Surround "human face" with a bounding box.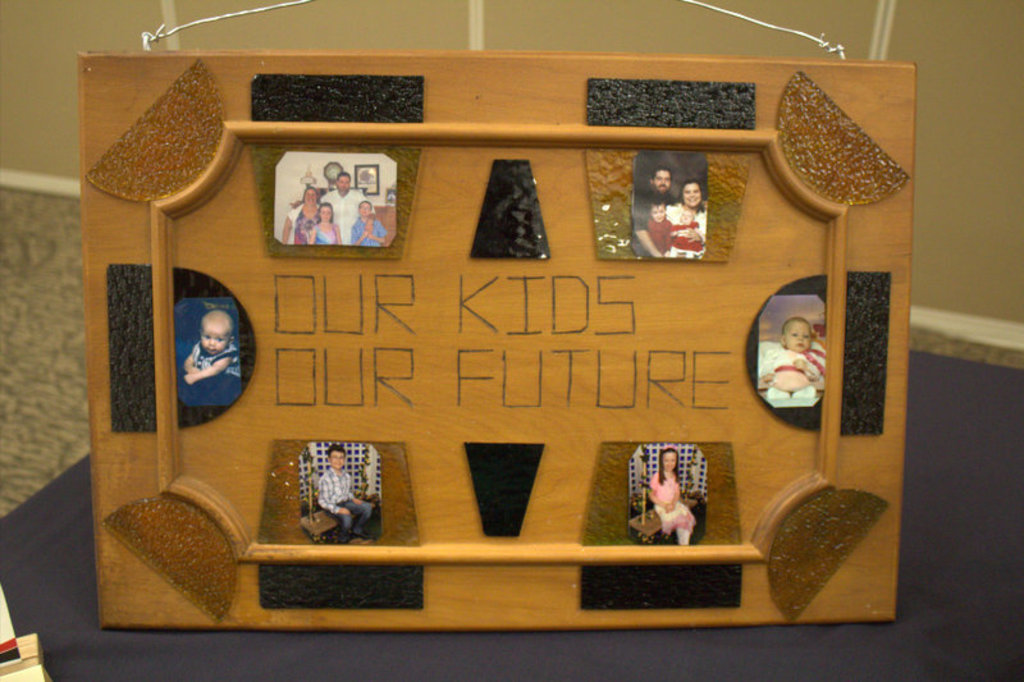
<bbox>652, 169, 672, 194</bbox>.
